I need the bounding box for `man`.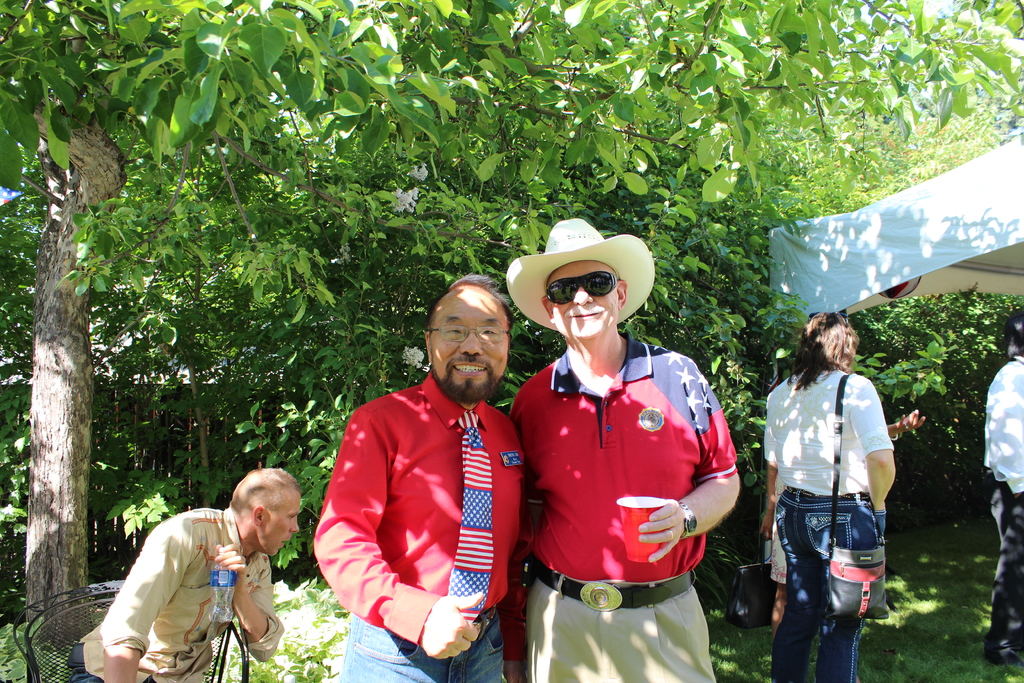
Here it is: (x1=308, y1=276, x2=519, y2=682).
